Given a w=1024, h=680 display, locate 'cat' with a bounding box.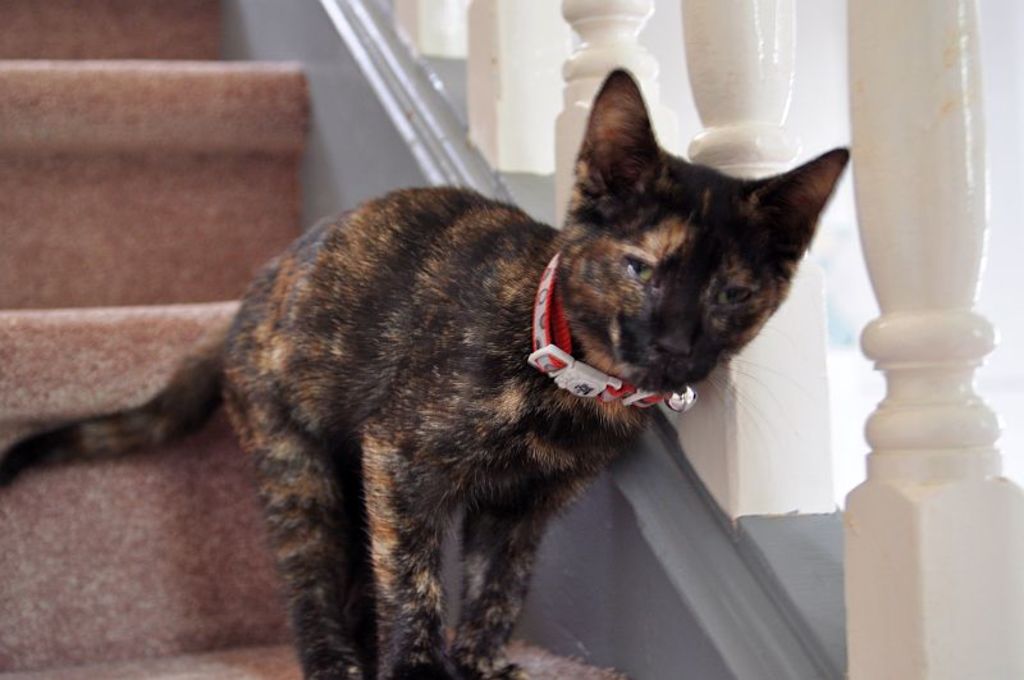
Located: pyautogui.locateOnScreen(0, 68, 852, 679).
